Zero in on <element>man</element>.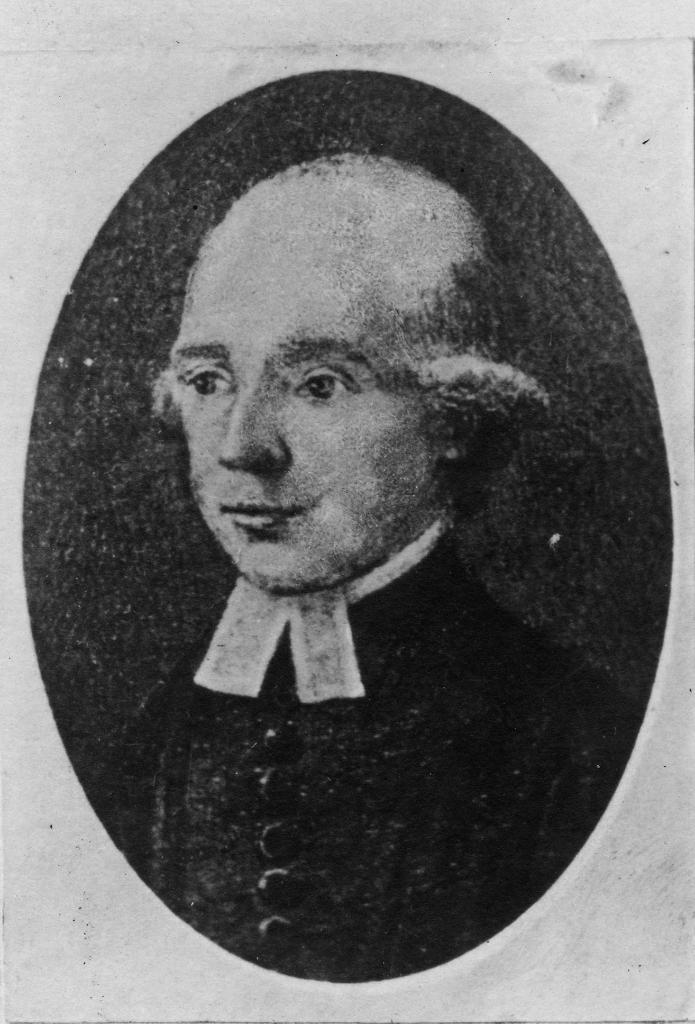
Zeroed in: (x1=21, y1=109, x2=669, y2=947).
